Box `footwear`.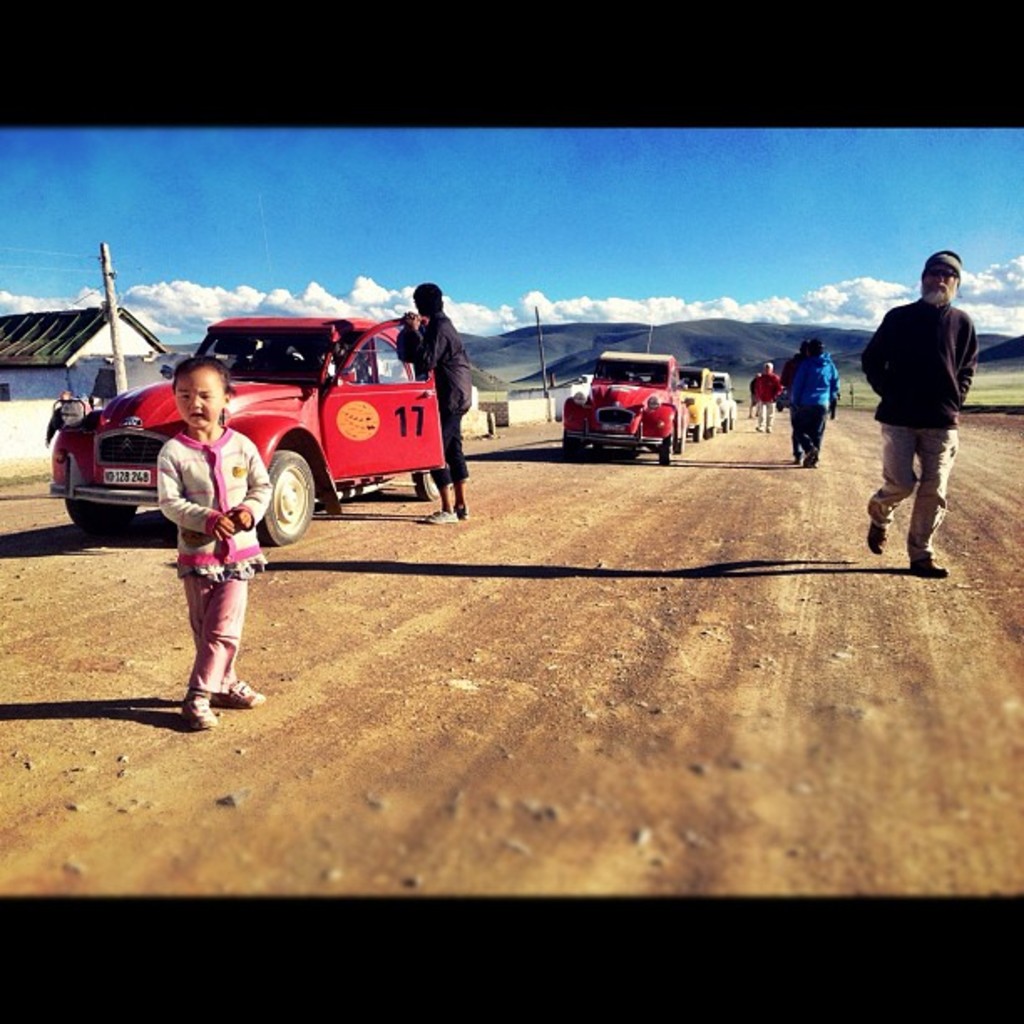
<region>915, 557, 949, 579</region>.
